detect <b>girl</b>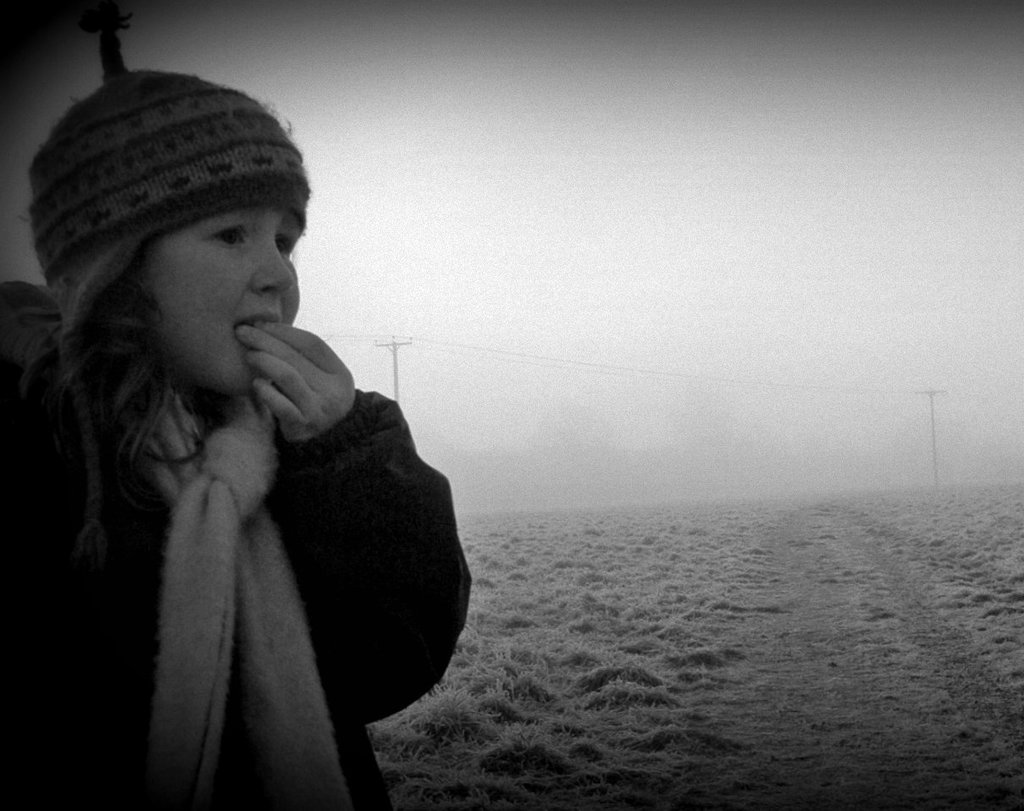
(left=0, top=63, right=469, bottom=810)
